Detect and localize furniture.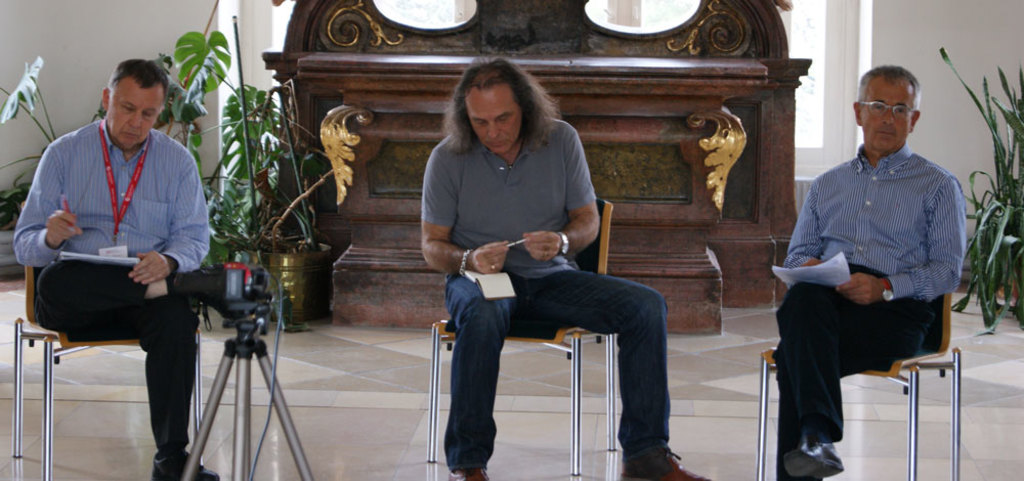
Localized at {"x1": 12, "y1": 200, "x2": 201, "y2": 479}.
